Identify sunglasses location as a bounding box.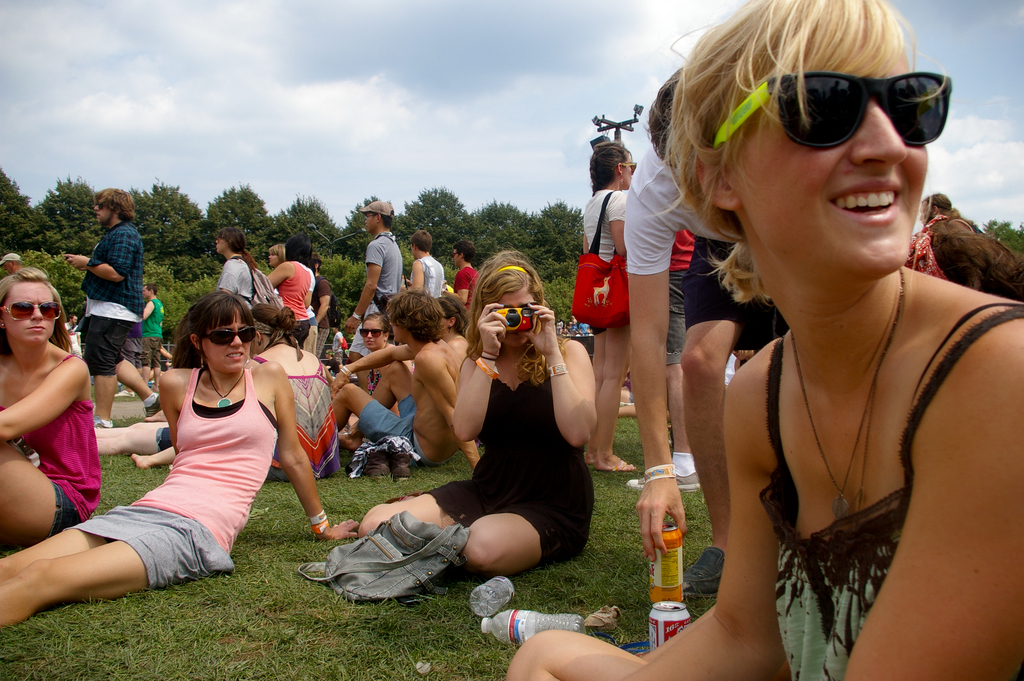
bbox(618, 159, 637, 172).
